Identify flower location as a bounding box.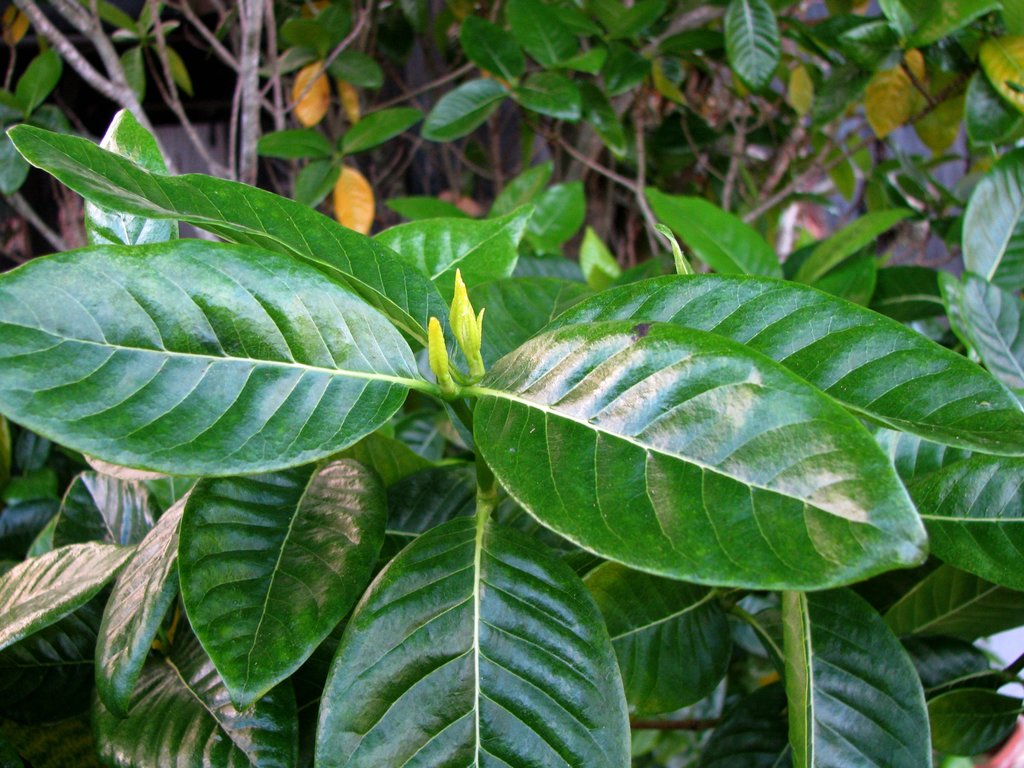
(450,268,487,376).
